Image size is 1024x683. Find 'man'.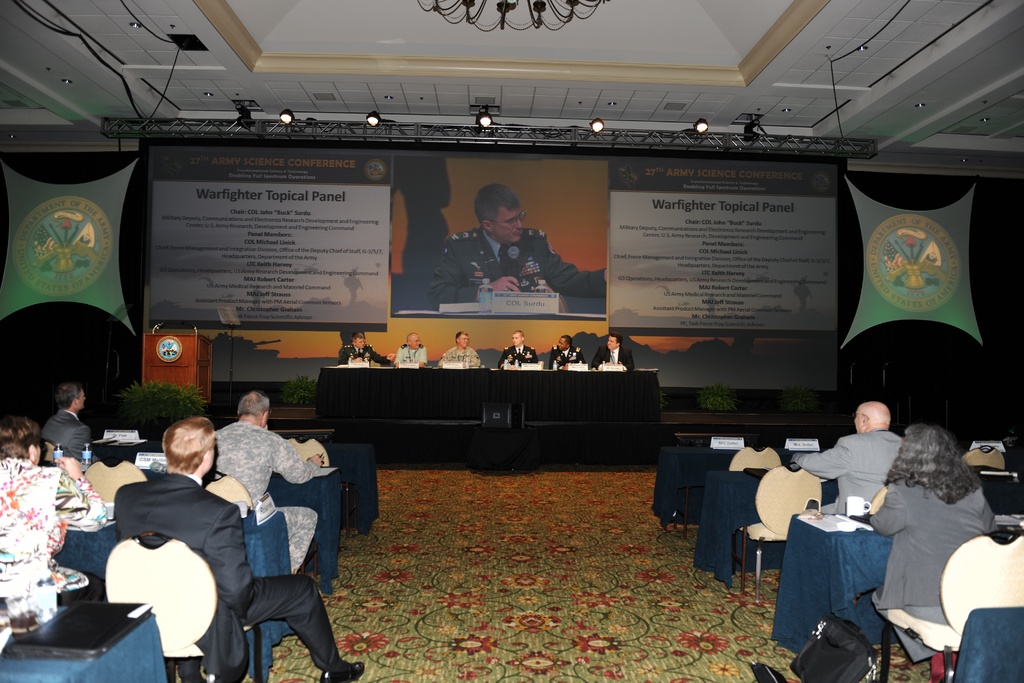
select_region(789, 399, 906, 515).
